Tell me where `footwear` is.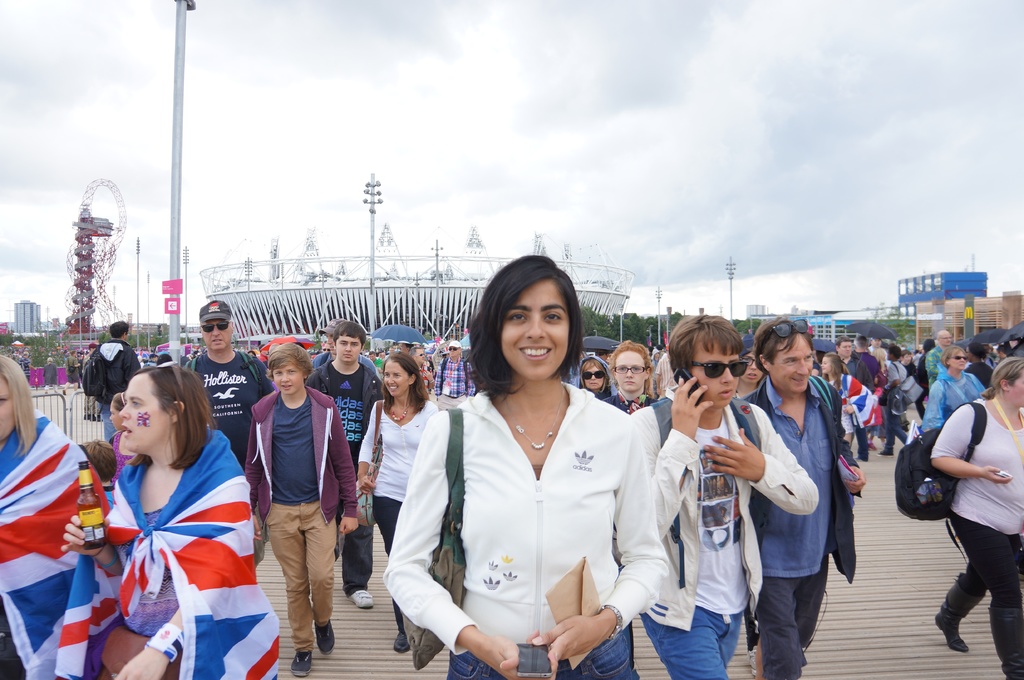
`footwear` is at BBox(396, 638, 414, 651).
